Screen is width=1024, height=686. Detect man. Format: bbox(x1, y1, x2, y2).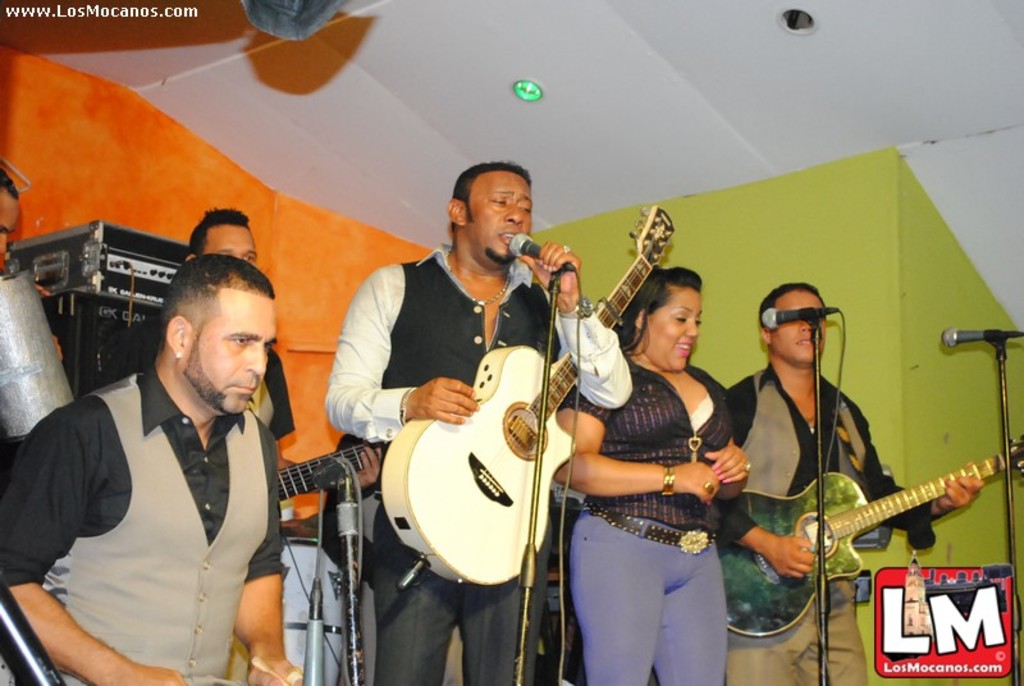
bbox(0, 170, 22, 276).
